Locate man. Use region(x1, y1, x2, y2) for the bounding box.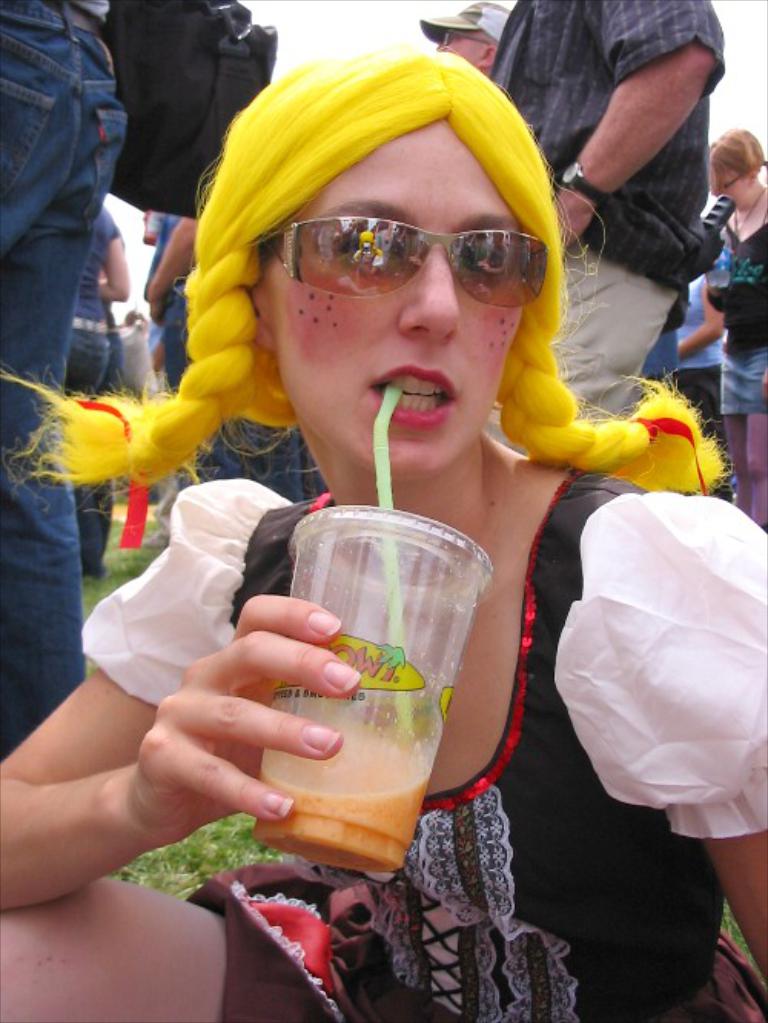
region(481, 0, 720, 458).
